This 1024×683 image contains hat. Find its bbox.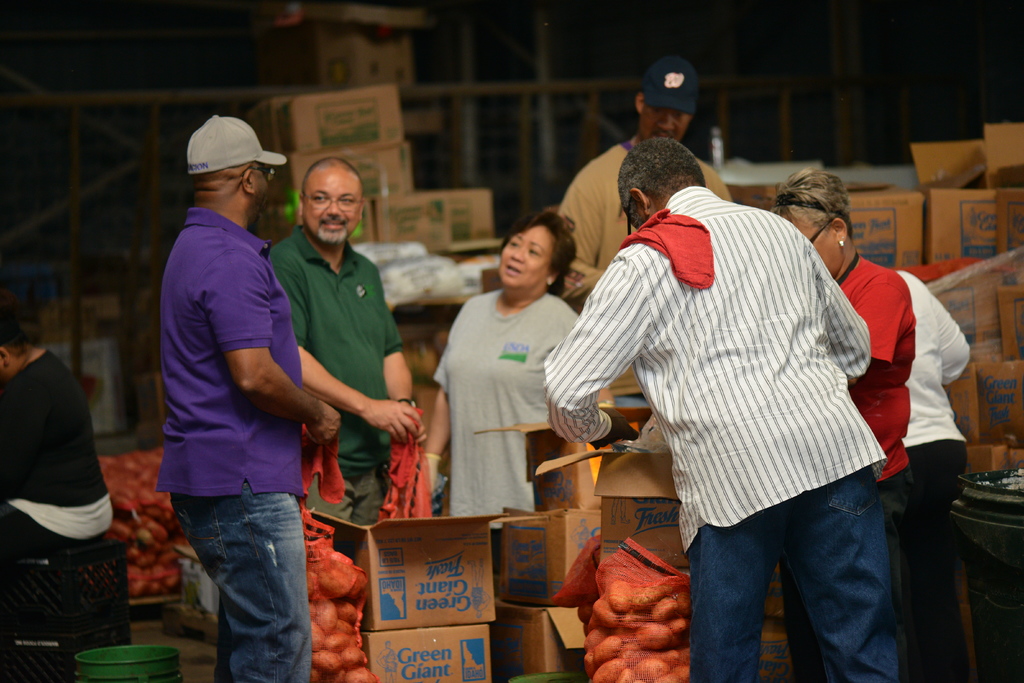
{"left": 643, "top": 58, "right": 701, "bottom": 119}.
